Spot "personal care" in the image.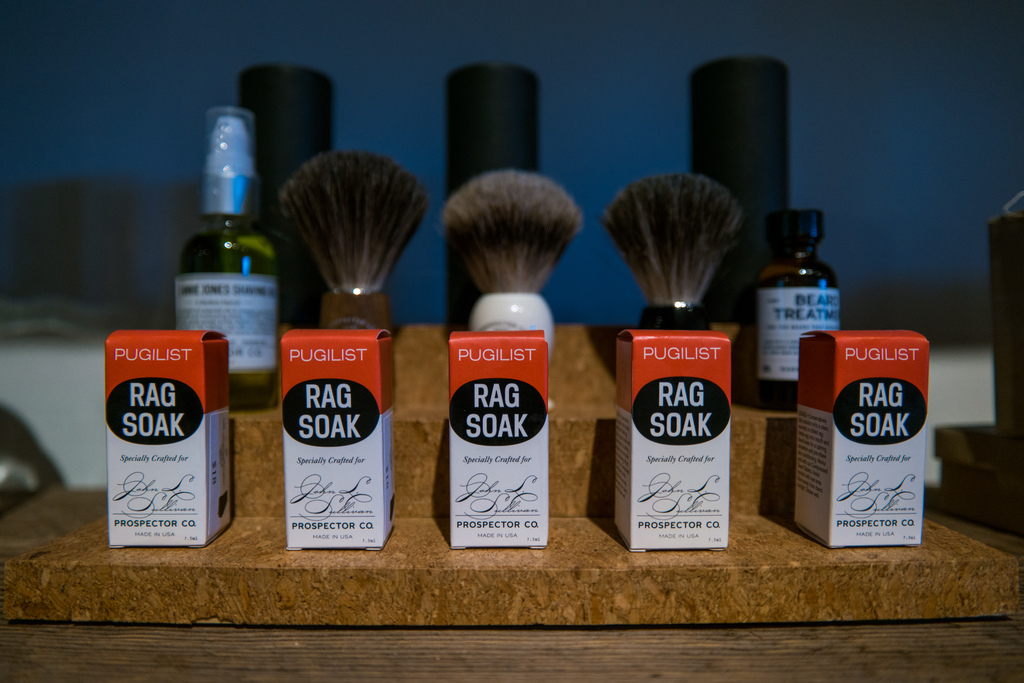
"personal care" found at 757, 211, 838, 406.
